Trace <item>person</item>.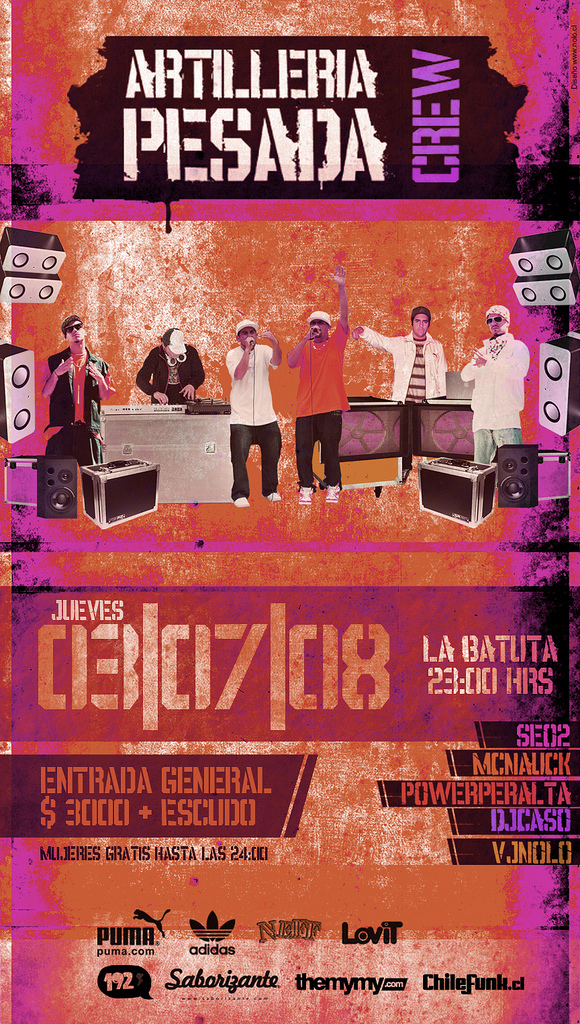
Traced to [284, 247, 360, 501].
